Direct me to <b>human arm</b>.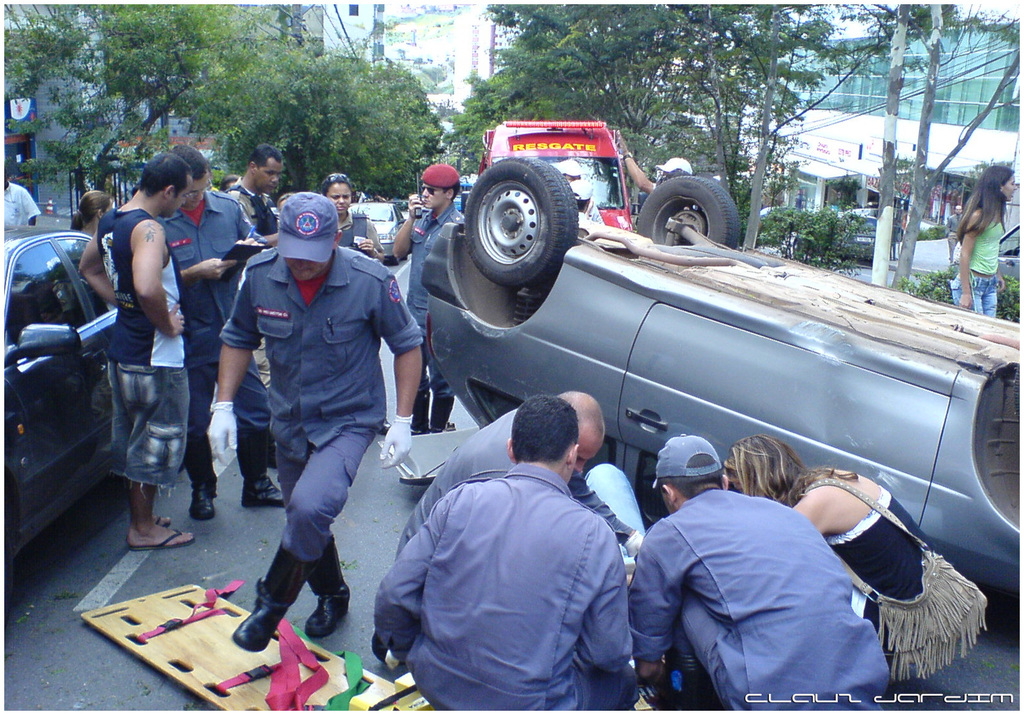
Direction: pyautogui.locateOnScreen(205, 271, 257, 467).
